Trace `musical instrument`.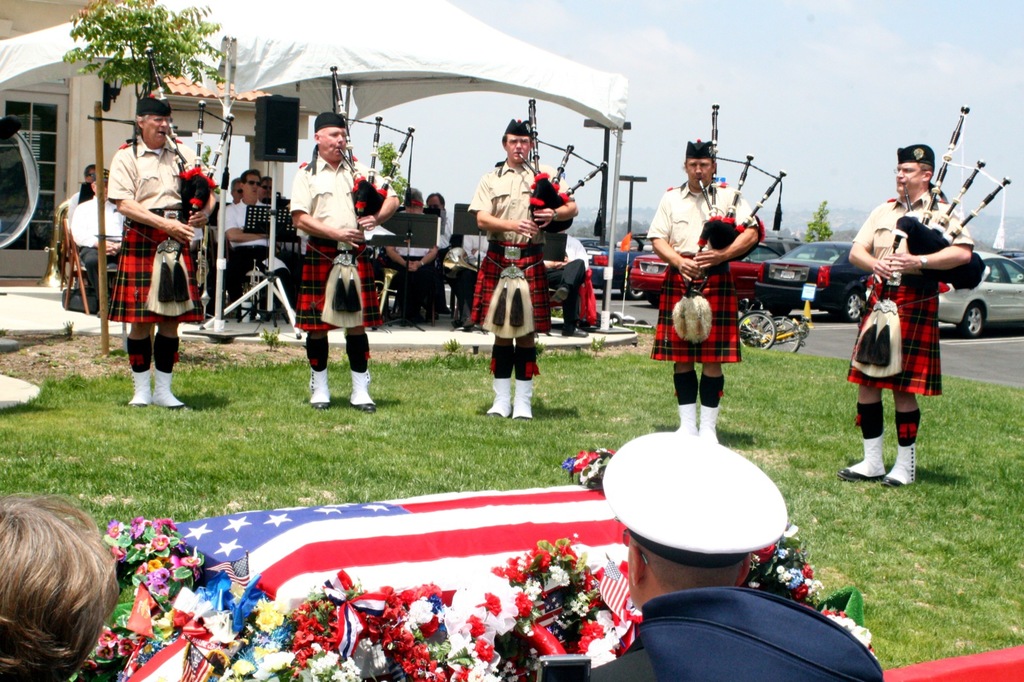
Traced to x1=547, y1=141, x2=611, y2=199.
